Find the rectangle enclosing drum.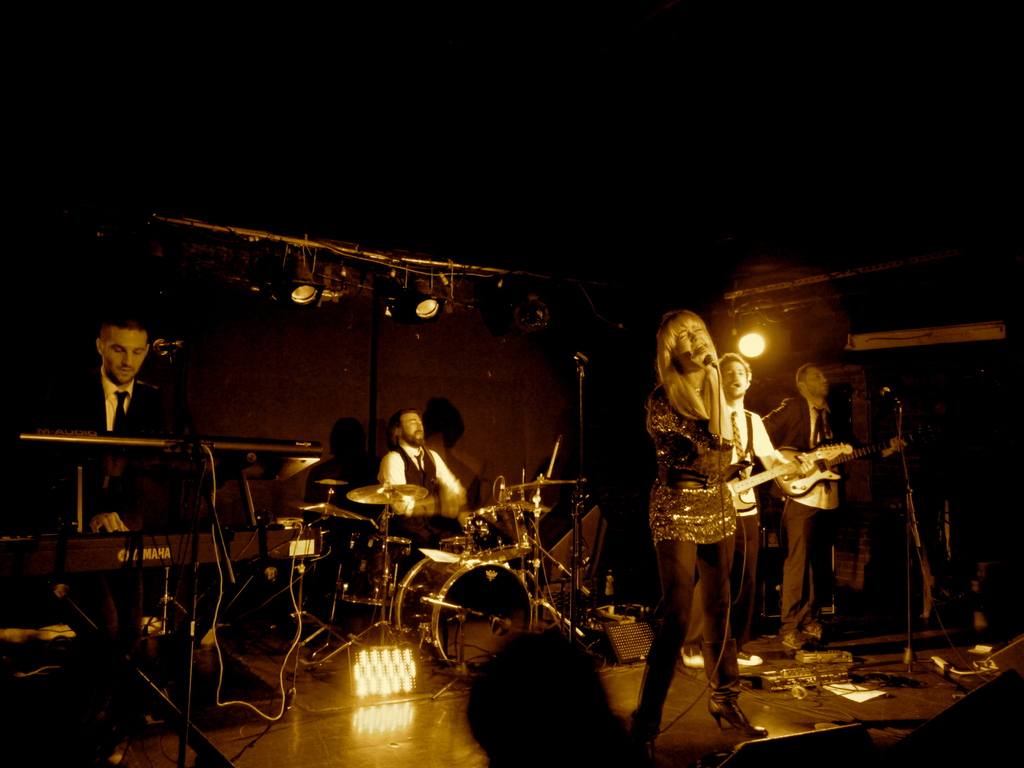
bbox=[439, 533, 476, 554].
